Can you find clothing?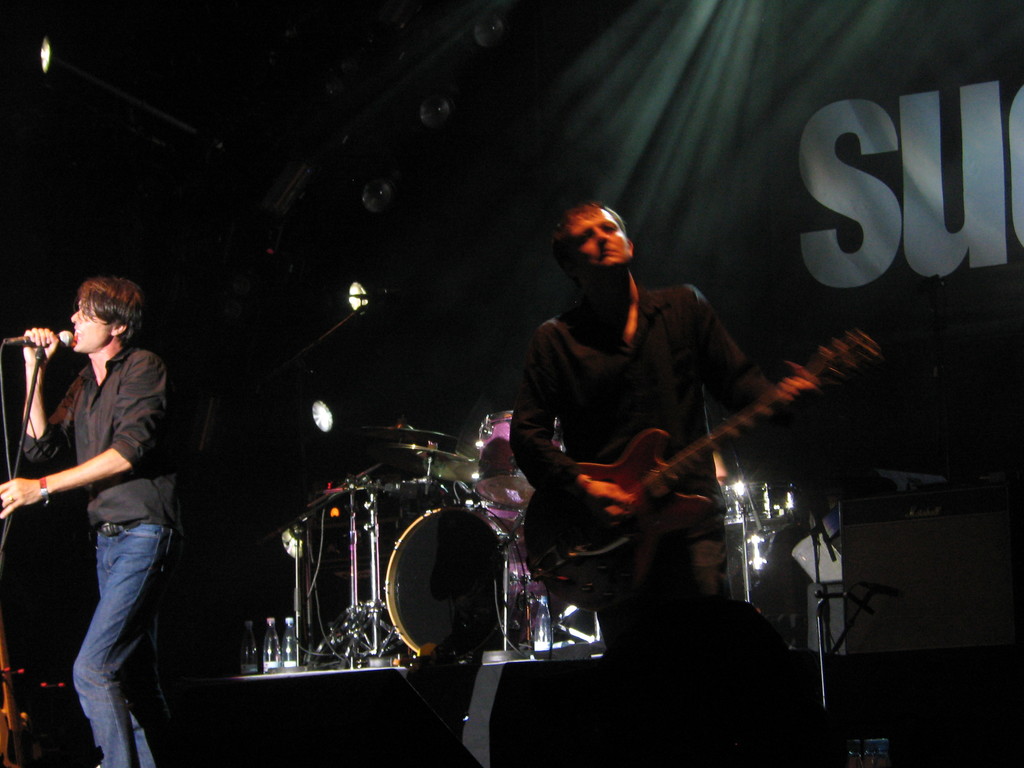
Yes, bounding box: select_region(505, 273, 767, 687).
